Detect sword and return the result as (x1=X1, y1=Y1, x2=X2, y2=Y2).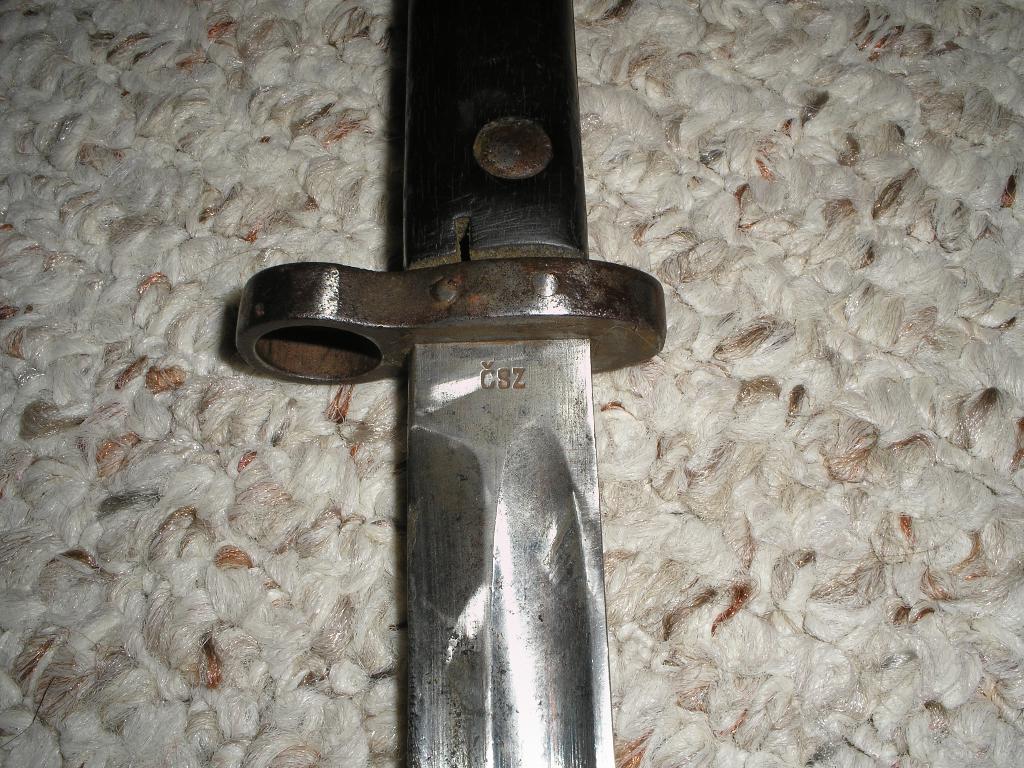
(x1=234, y1=0, x2=667, y2=767).
